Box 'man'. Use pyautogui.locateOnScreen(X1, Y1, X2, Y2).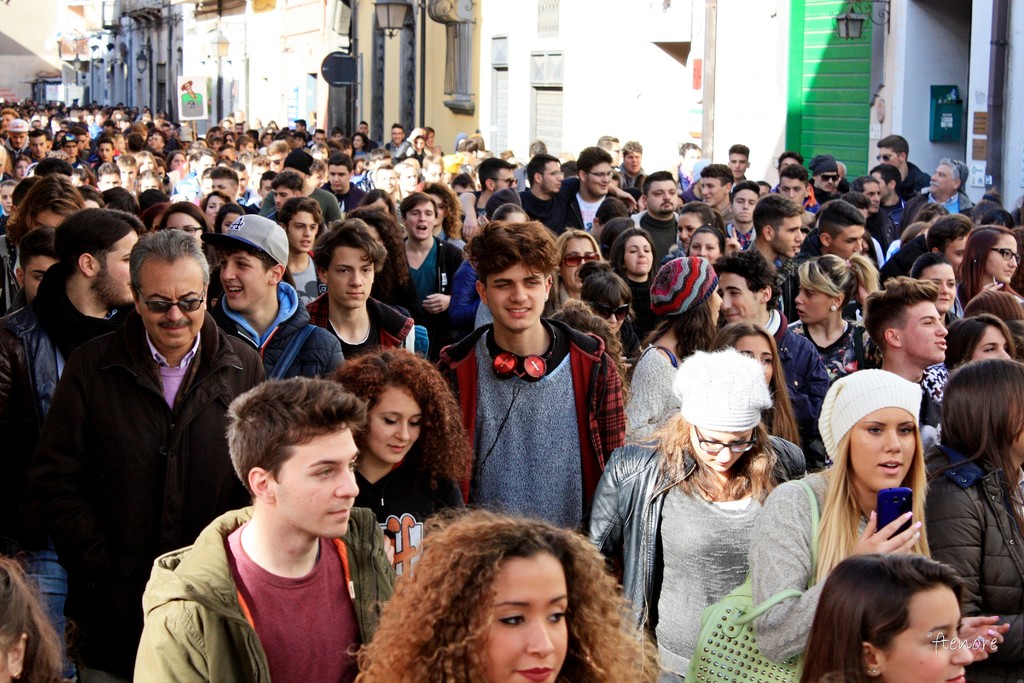
pyautogui.locateOnScreen(796, 199, 870, 272).
